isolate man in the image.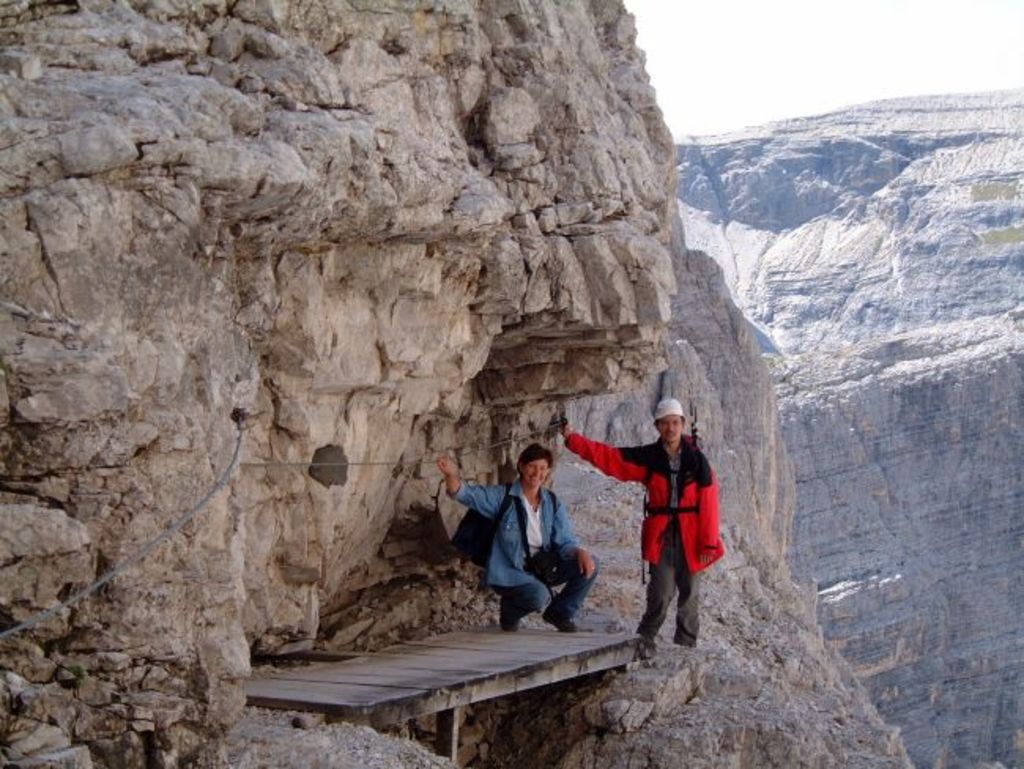
Isolated region: detection(572, 405, 725, 651).
